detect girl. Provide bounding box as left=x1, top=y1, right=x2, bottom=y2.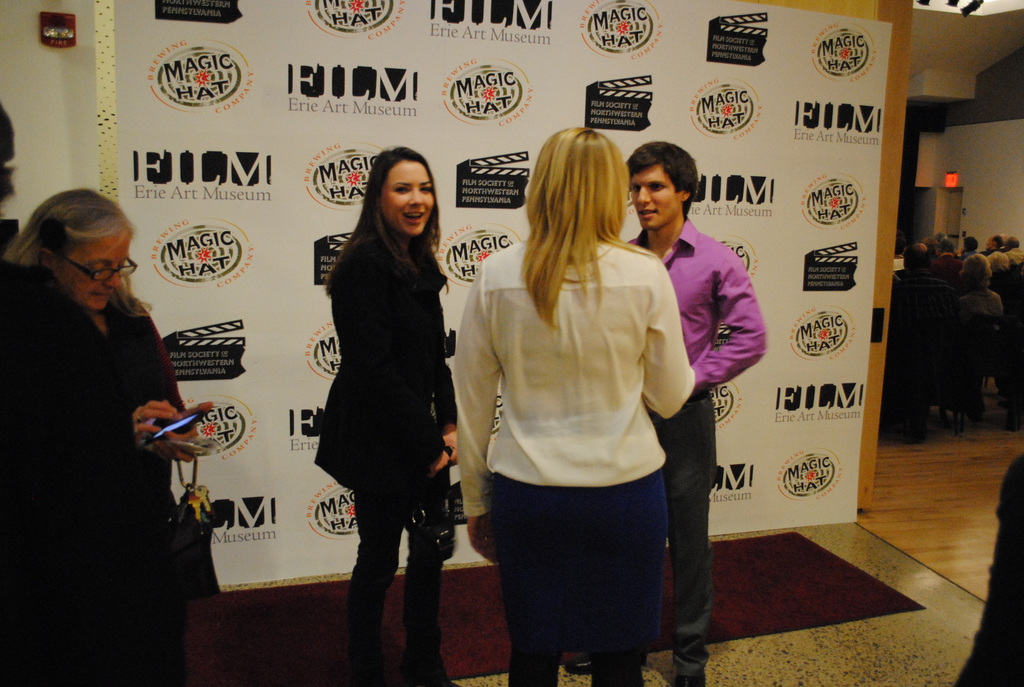
left=310, top=144, right=461, bottom=686.
